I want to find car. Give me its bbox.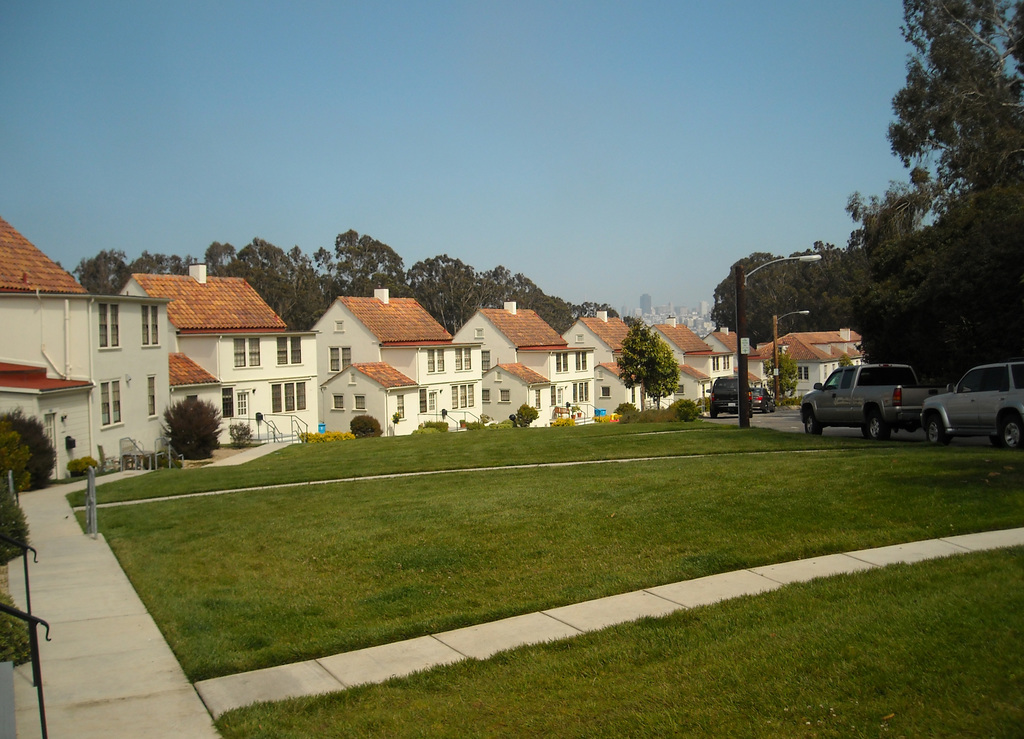
798/363/932/438.
